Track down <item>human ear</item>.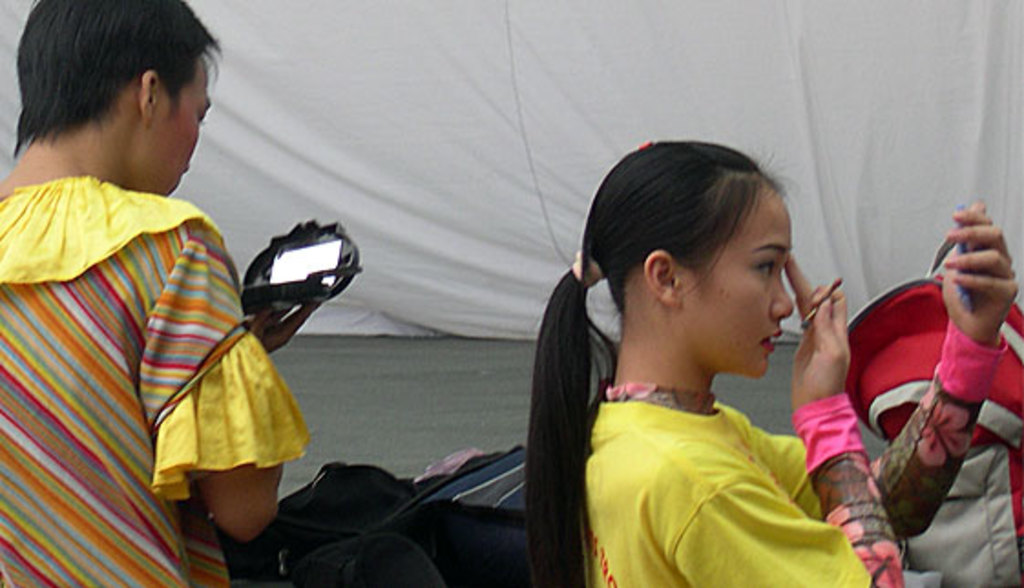
Tracked to {"x1": 142, "y1": 69, "x2": 157, "y2": 124}.
